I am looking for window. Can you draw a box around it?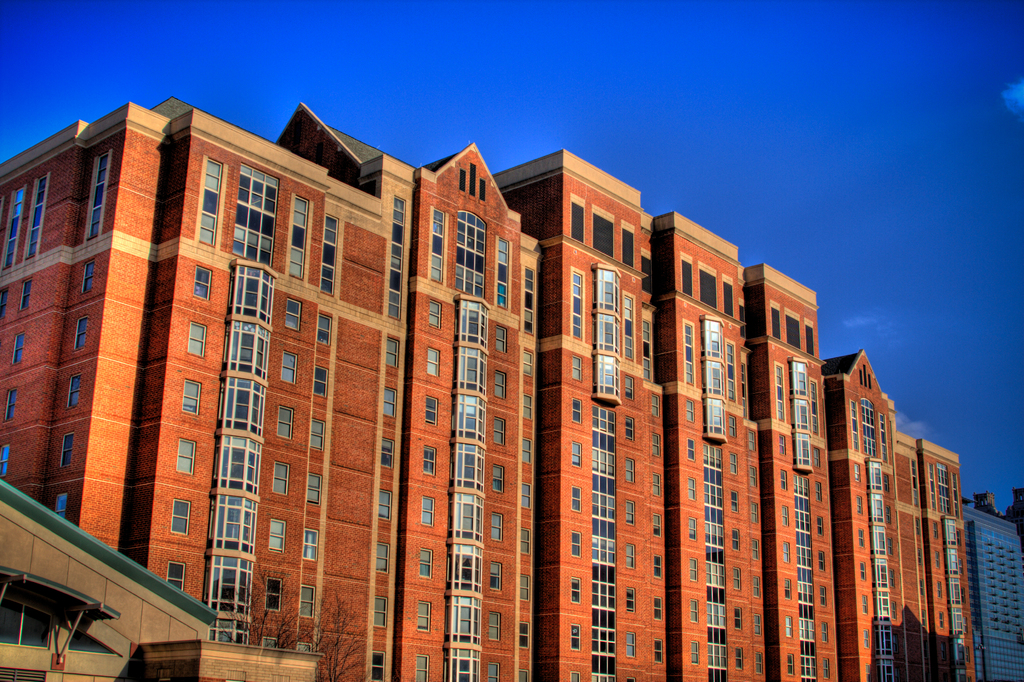
Sure, the bounding box is Rect(376, 541, 390, 574).
